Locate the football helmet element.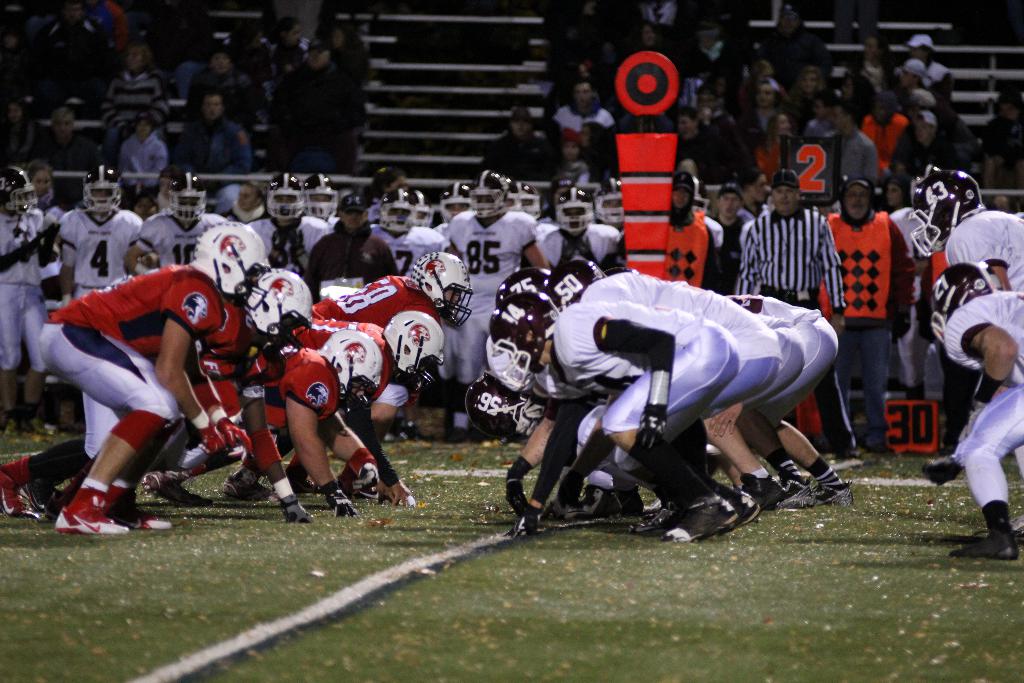
Element bbox: [594, 178, 620, 223].
